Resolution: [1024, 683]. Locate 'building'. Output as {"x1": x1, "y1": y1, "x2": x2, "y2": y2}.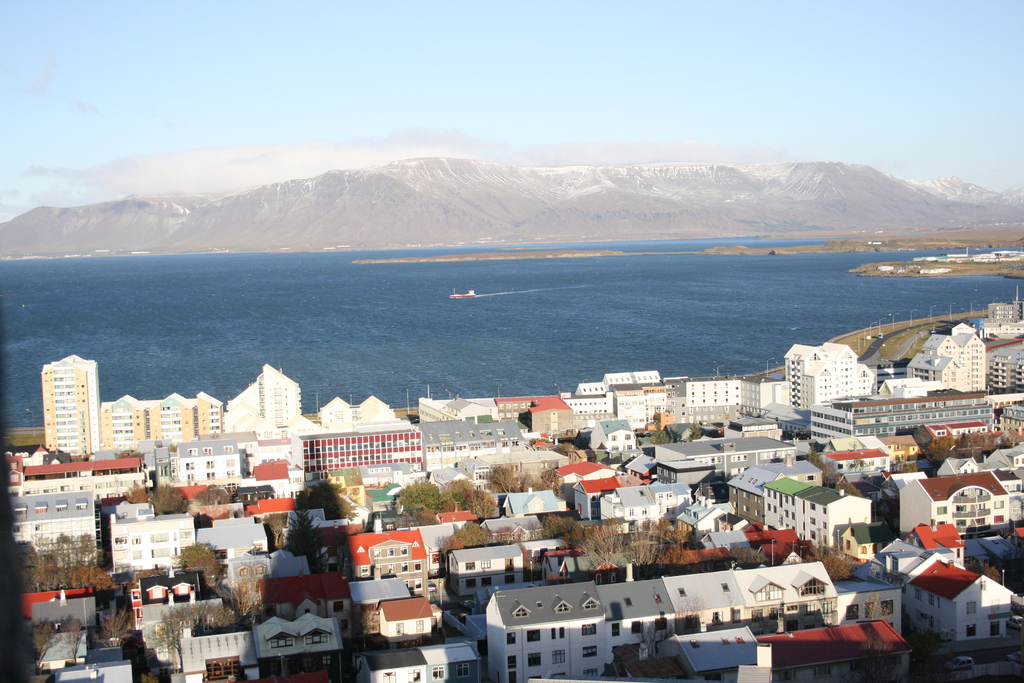
{"x1": 42, "y1": 350, "x2": 100, "y2": 465}.
